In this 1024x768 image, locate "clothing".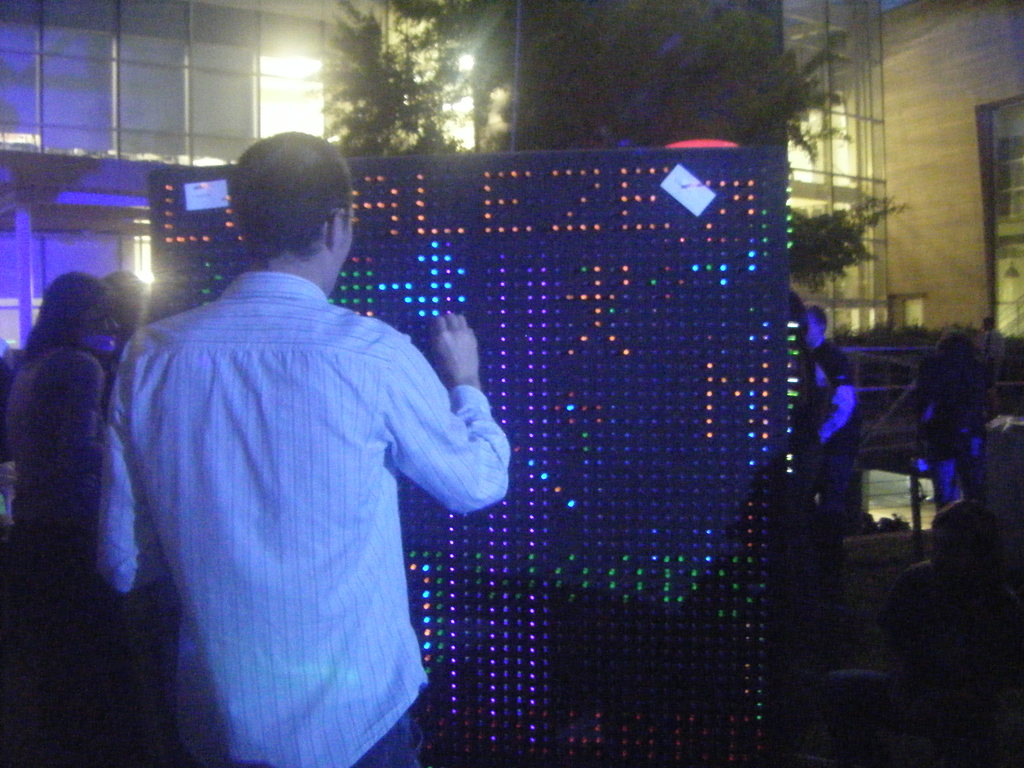
Bounding box: pyautogui.locateOnScreen(1, 349, 107, 497).
